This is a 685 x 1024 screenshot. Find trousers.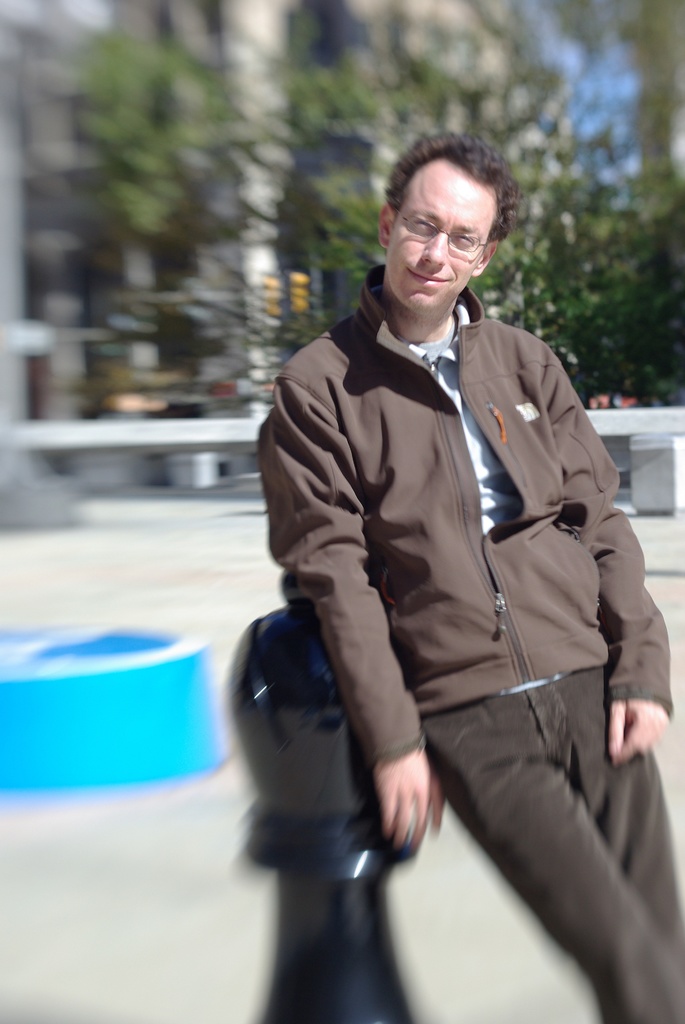
Bounding box: (423, 666, 684, 1023).
